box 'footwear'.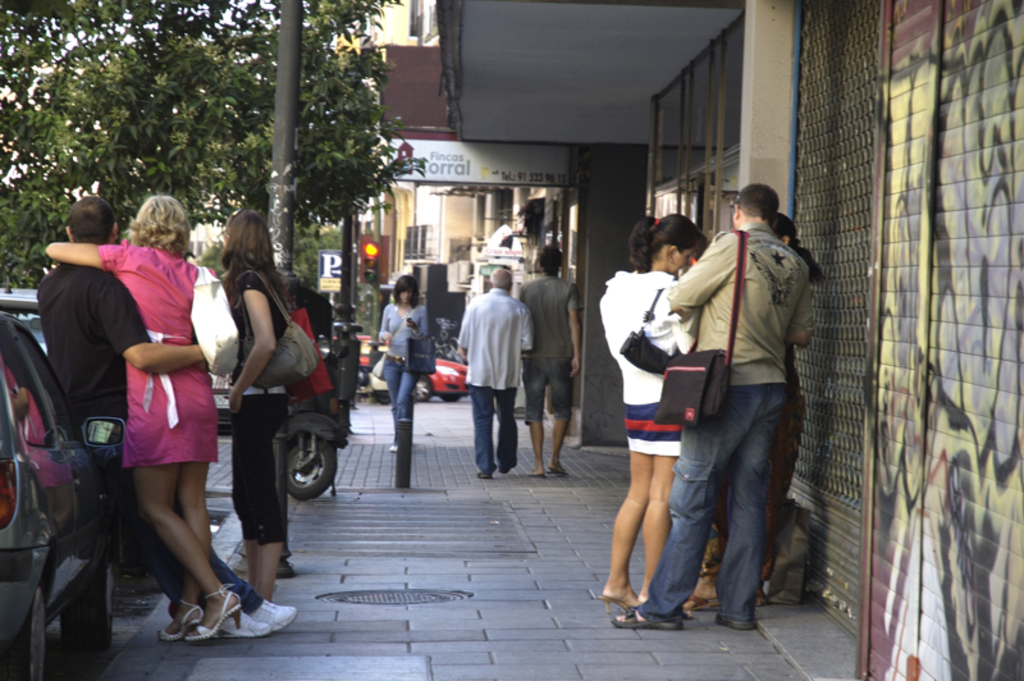
(521, 469, 550, 479).
